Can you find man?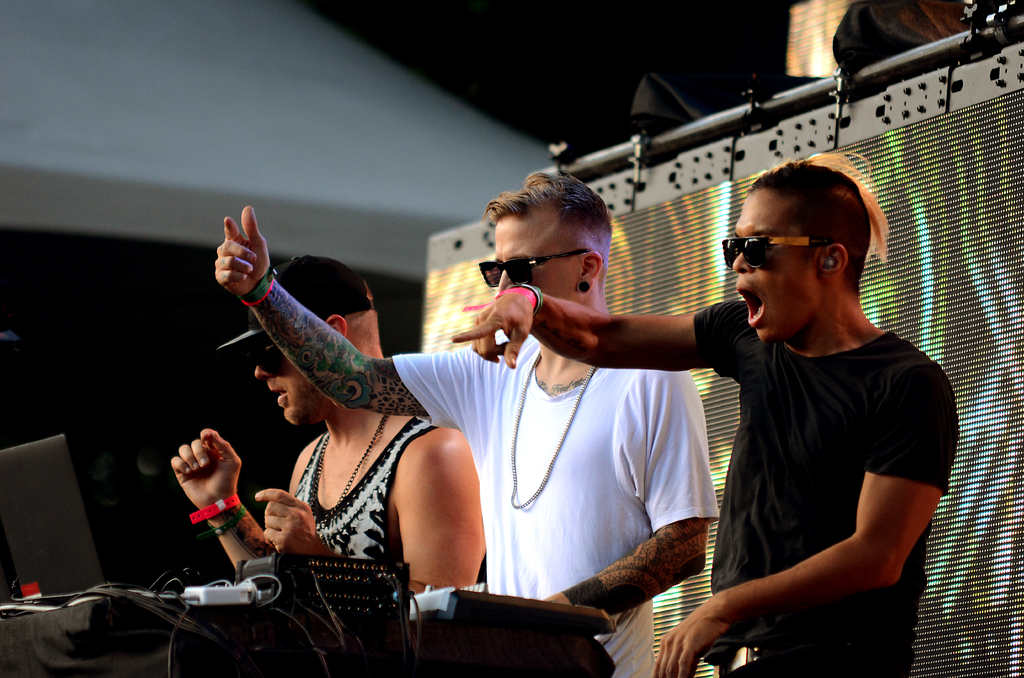
Yes, bounding box: bbox=(214, 172, 718, 677).
